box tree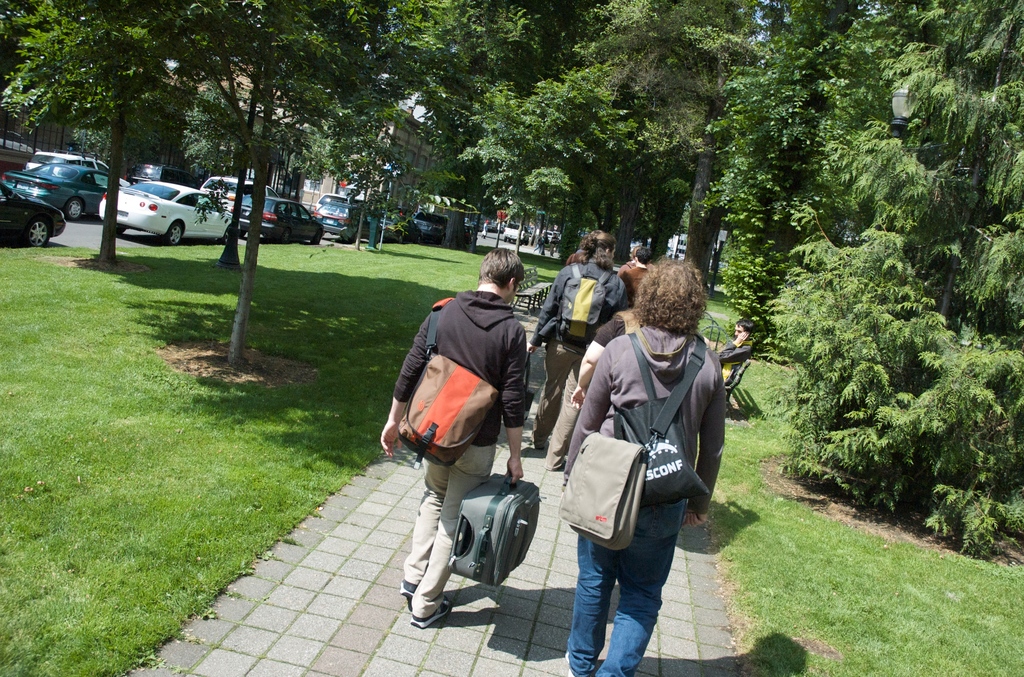
x1=367, y1=0, x2=543, y2=109
